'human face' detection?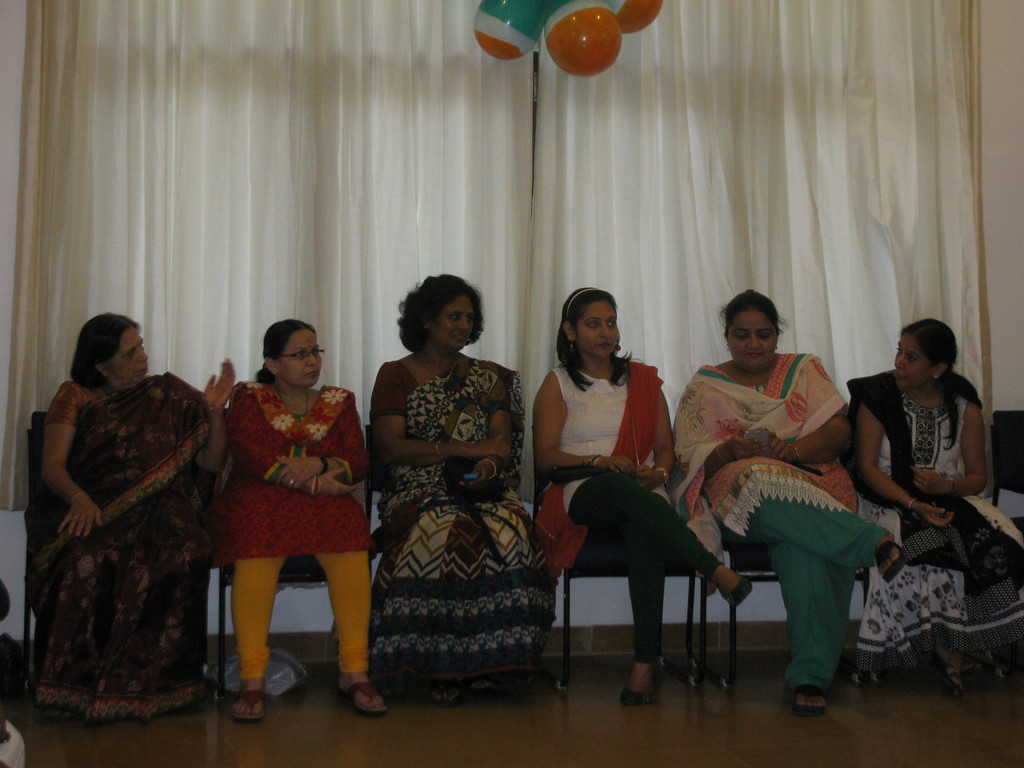
x1=725 y1=311 x2=776 y2=371
